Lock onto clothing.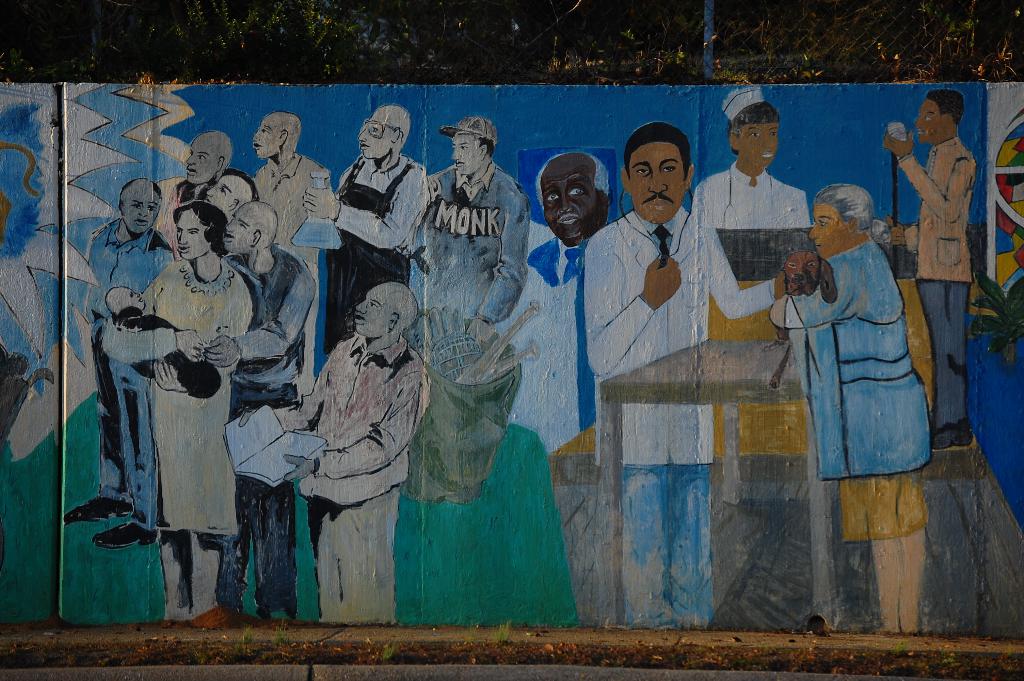
Locked: 416:156:534:341.
